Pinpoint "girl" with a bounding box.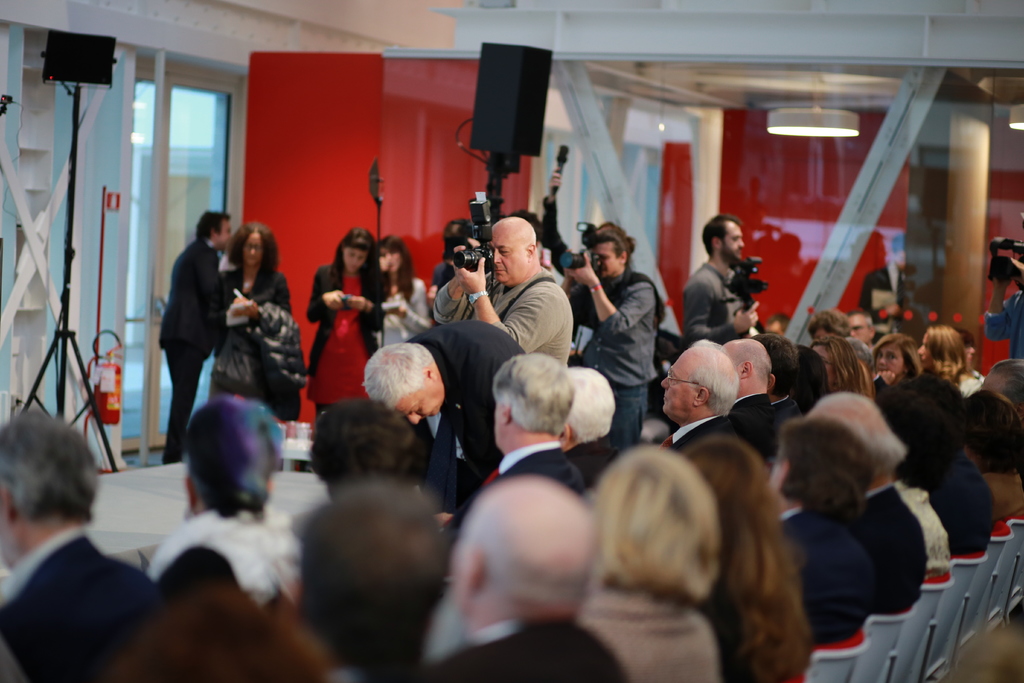
box=[377, 240, 432, 347].
